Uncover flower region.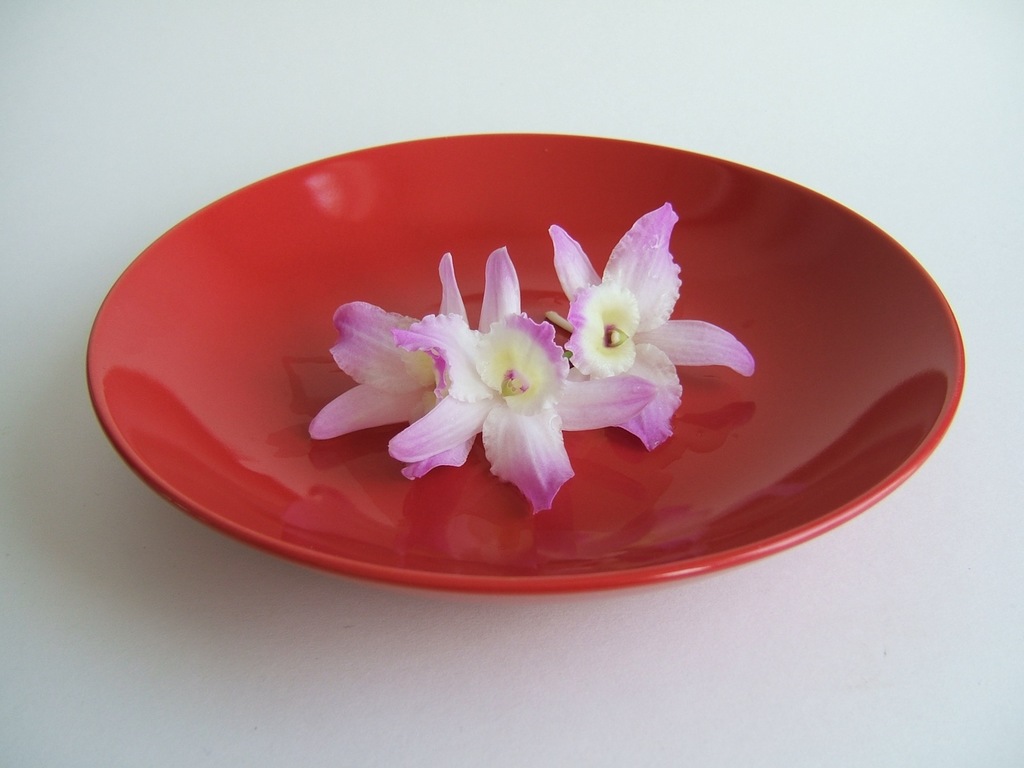
Uncovered: detection(543, 202, 752, 454).
